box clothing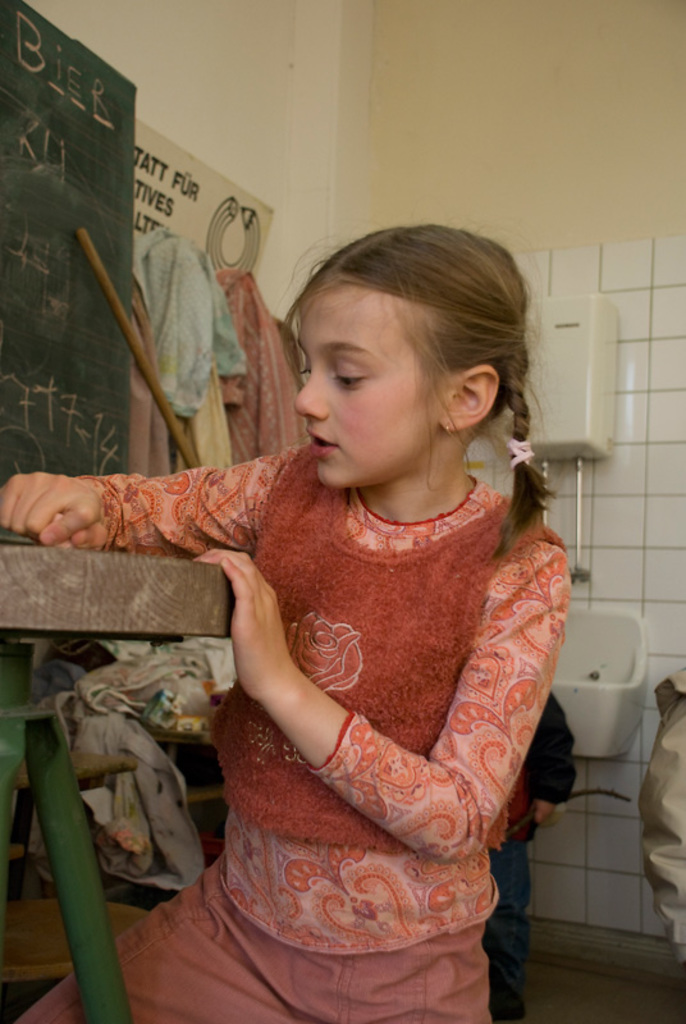
crop(481, 682, 577, 1018)
